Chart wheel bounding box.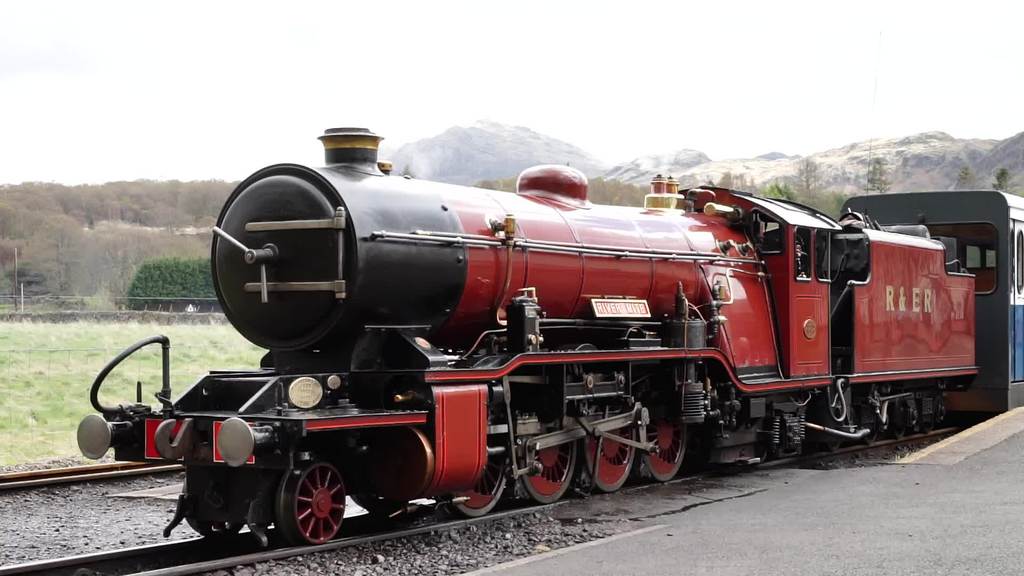
Charted: [284,456,356,549].
